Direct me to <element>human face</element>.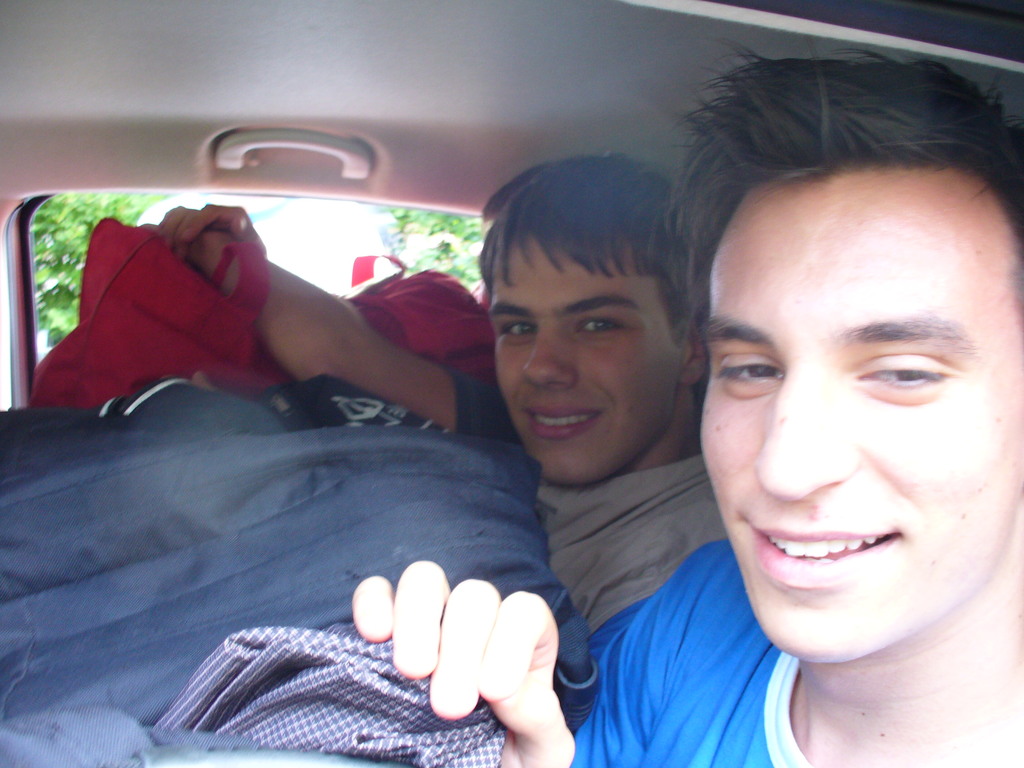
Direction: (x1=694, y1=172, x2=1023, y2=663).
